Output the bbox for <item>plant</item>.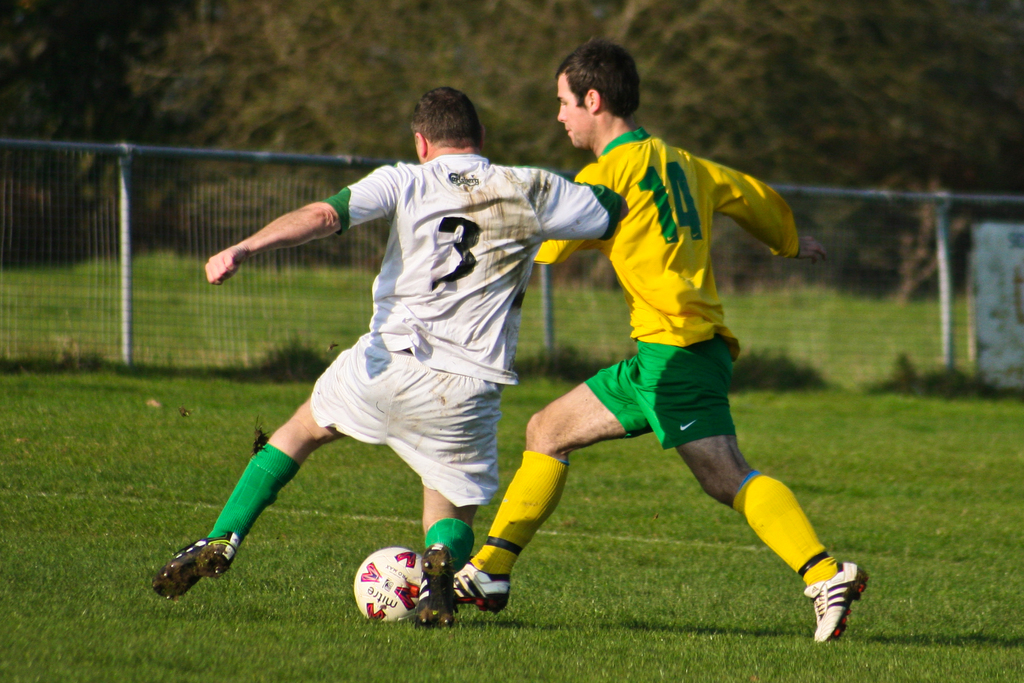
locate(504, 329, 626, 387).
